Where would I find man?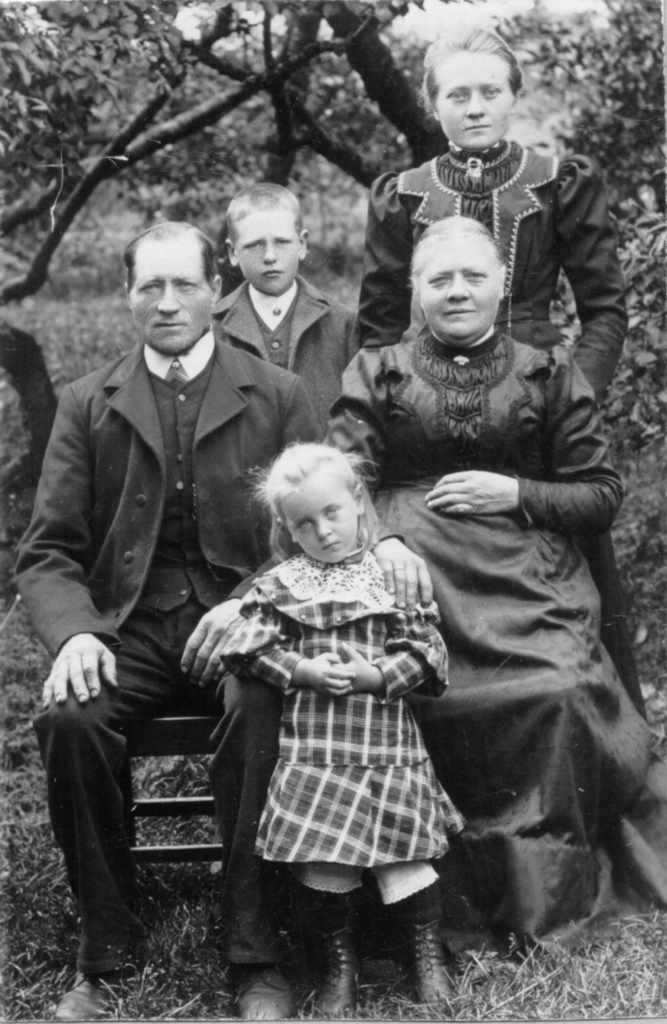
At 28/193/284/867.
